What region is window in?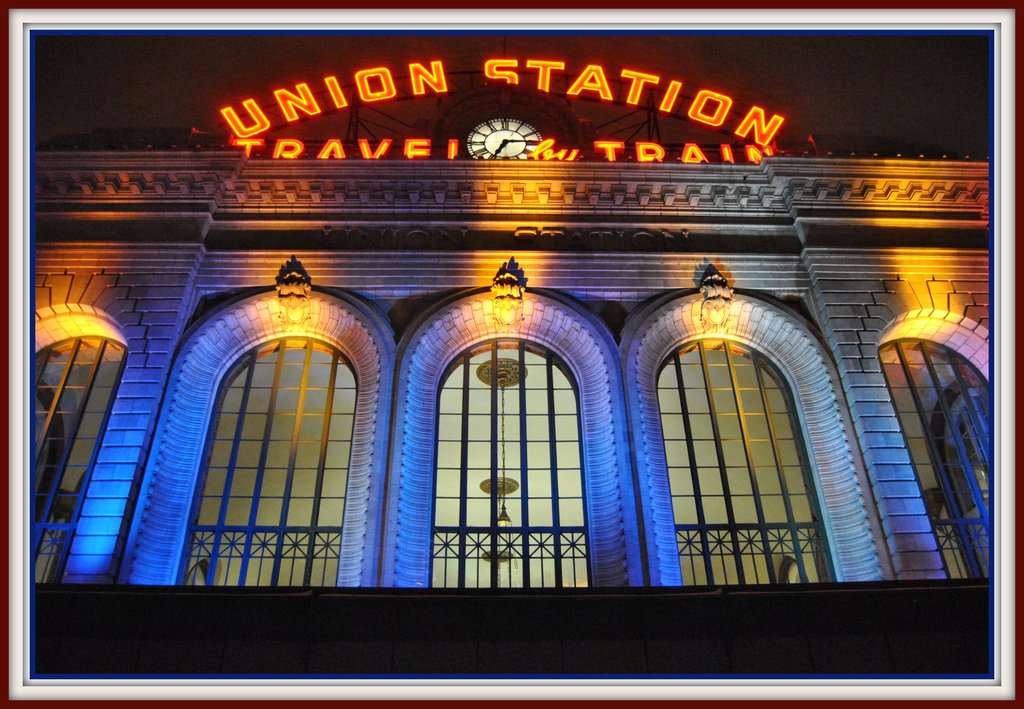
(x1=420, y1=274, x2=604, y2=592).
